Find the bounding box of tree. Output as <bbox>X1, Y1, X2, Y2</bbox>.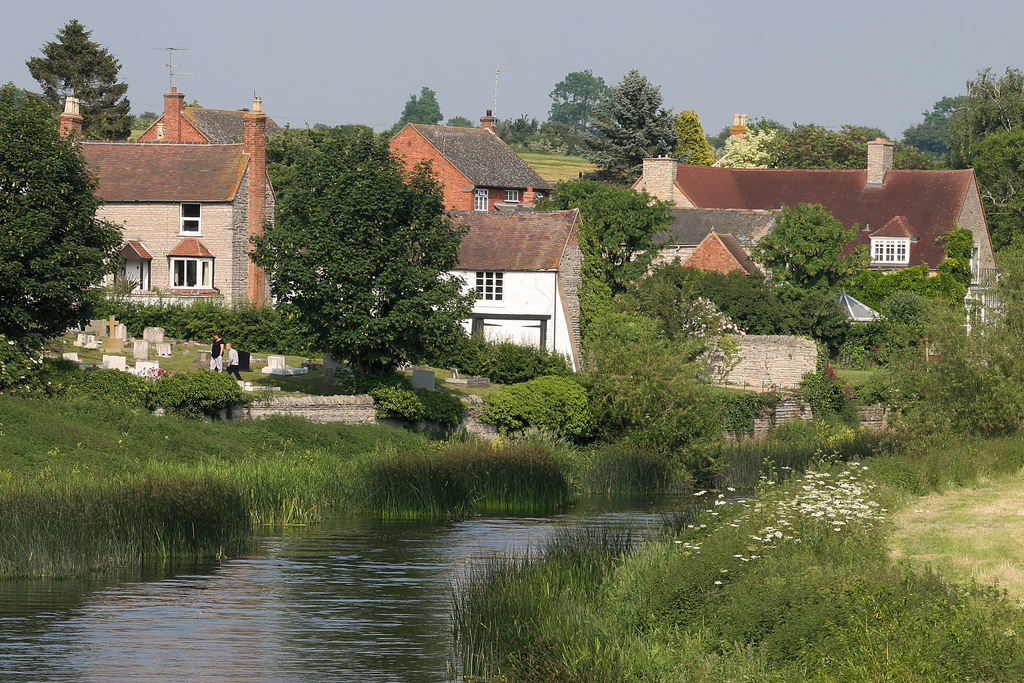
<bbox>390, 85, 446, 136</bbox>.
